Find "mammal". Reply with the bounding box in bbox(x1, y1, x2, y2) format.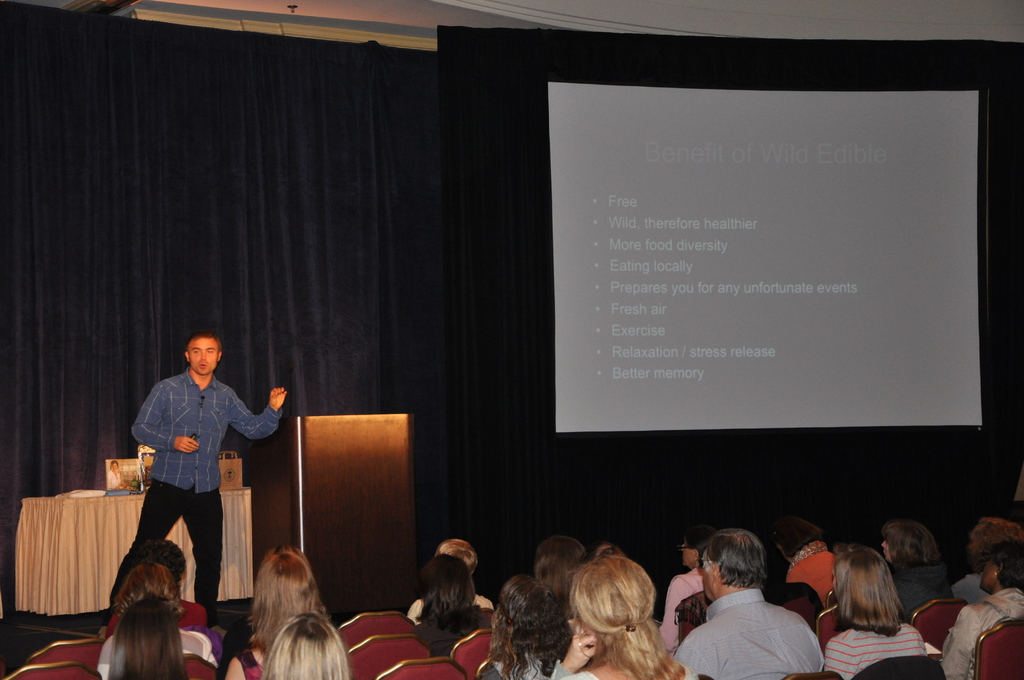
bbox(531, 534, 591, 620).
